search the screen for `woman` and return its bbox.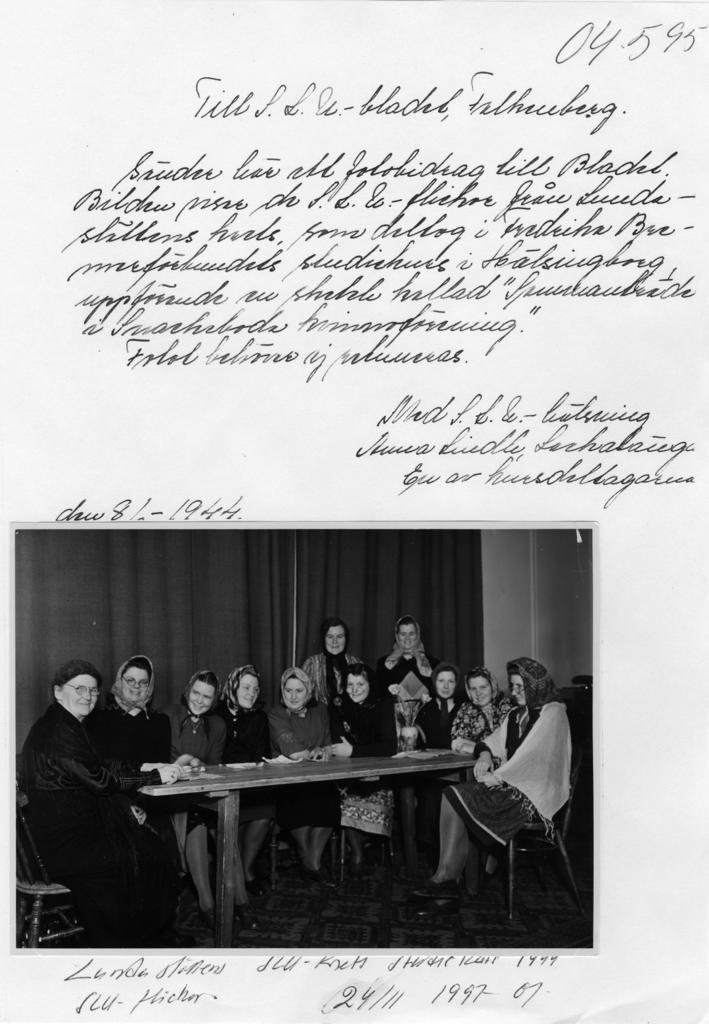
Found: [x1=383, y1=618, x2=437, y2=754].
